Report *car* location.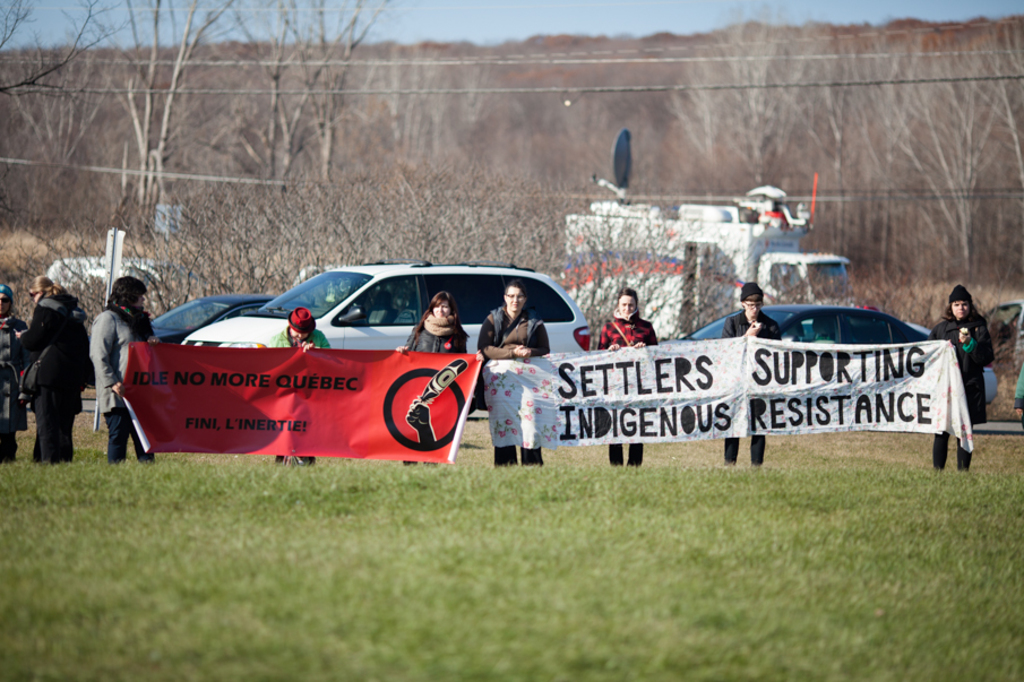
Report: bbox=[673, 303, 927, 346].
